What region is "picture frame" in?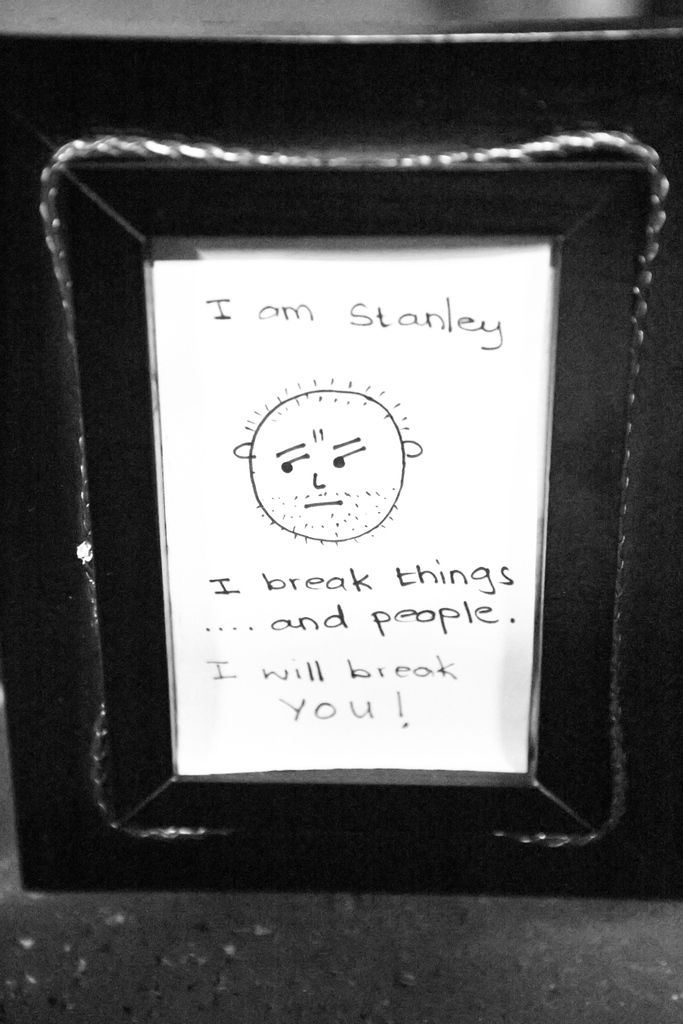
x1=0, y1=24, x2=682, y2=902.
